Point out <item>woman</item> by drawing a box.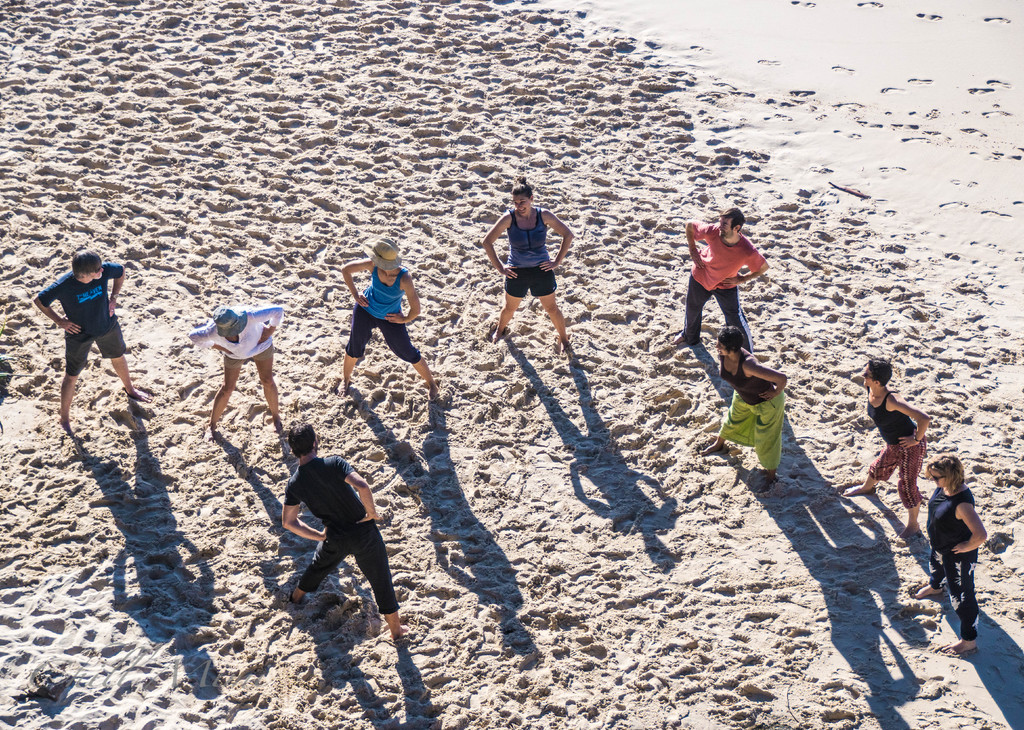
{"left": 186, "top": 304, "right": 283, "bottom": 422}.
